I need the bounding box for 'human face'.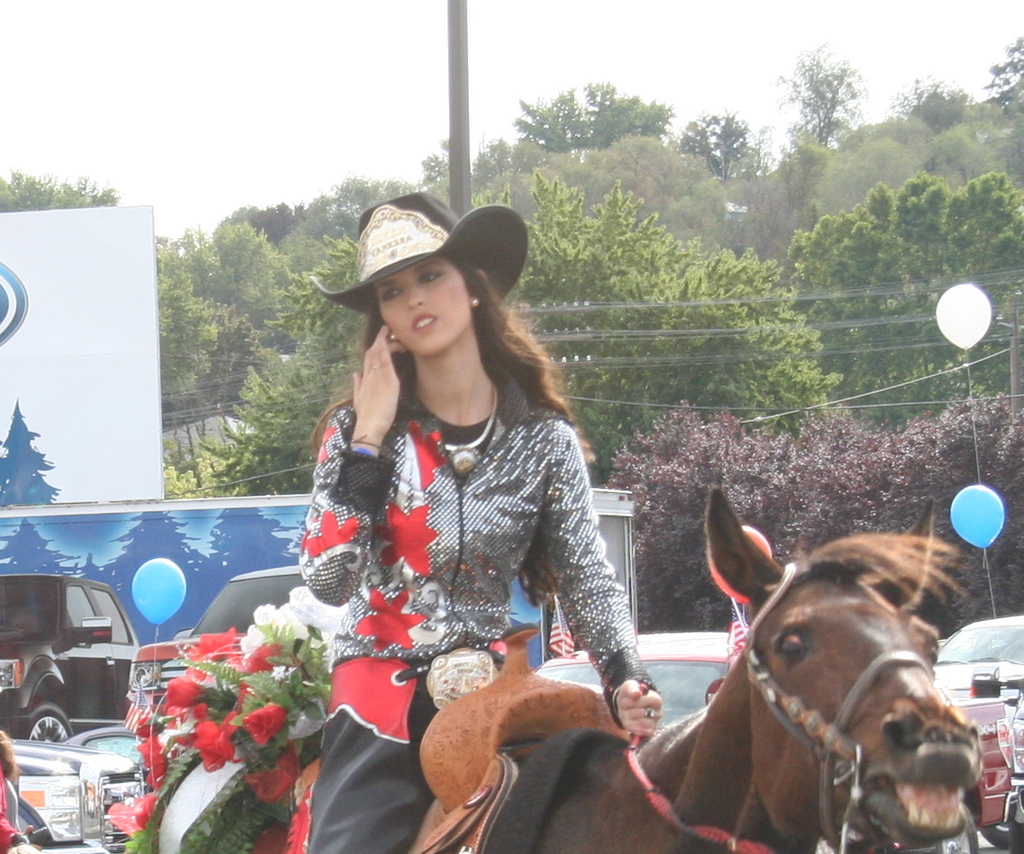
Here it is: region(366, 254, 474, 362).
